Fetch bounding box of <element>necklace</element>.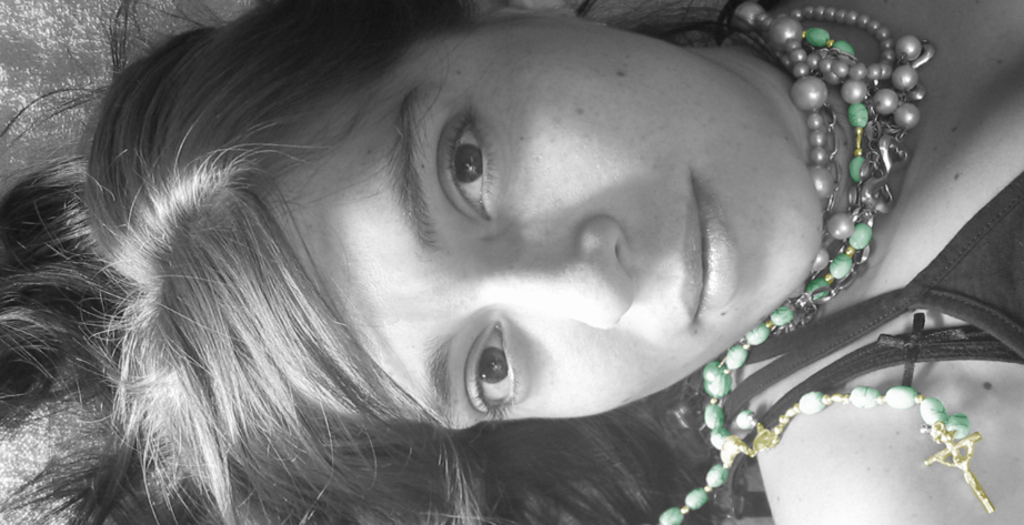
Bbox: left=653, top=2, right=988, bottom=524.
